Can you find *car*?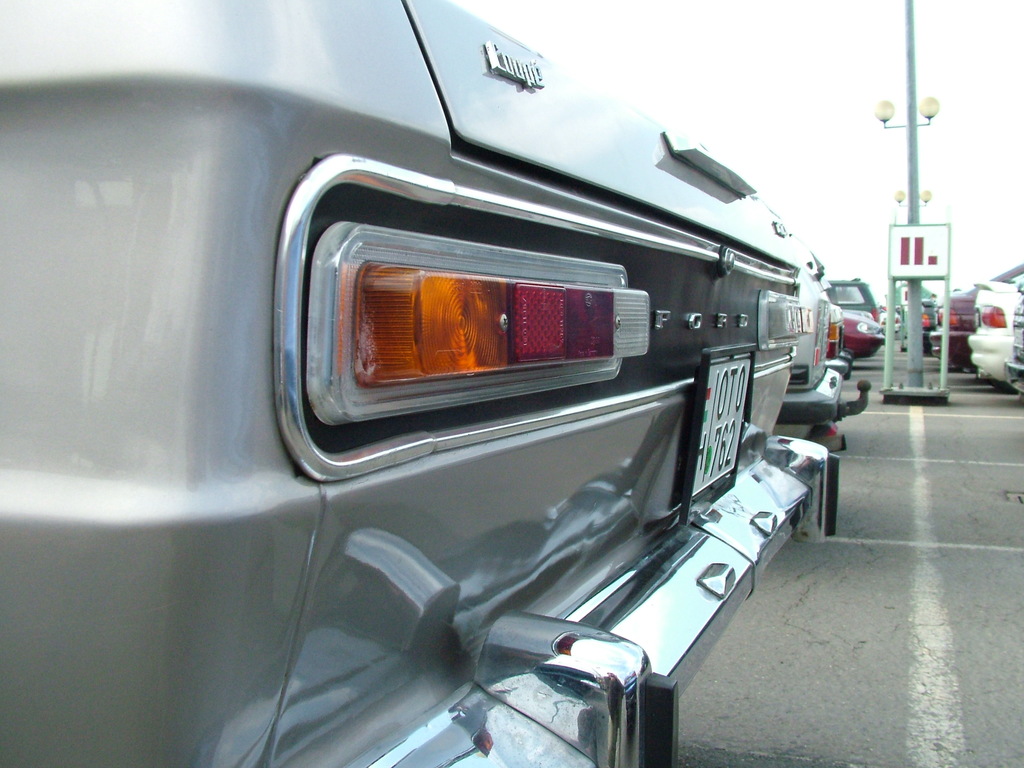
Yes, bounding box: (x1=840, y1=307, x2=884, y2=355).
